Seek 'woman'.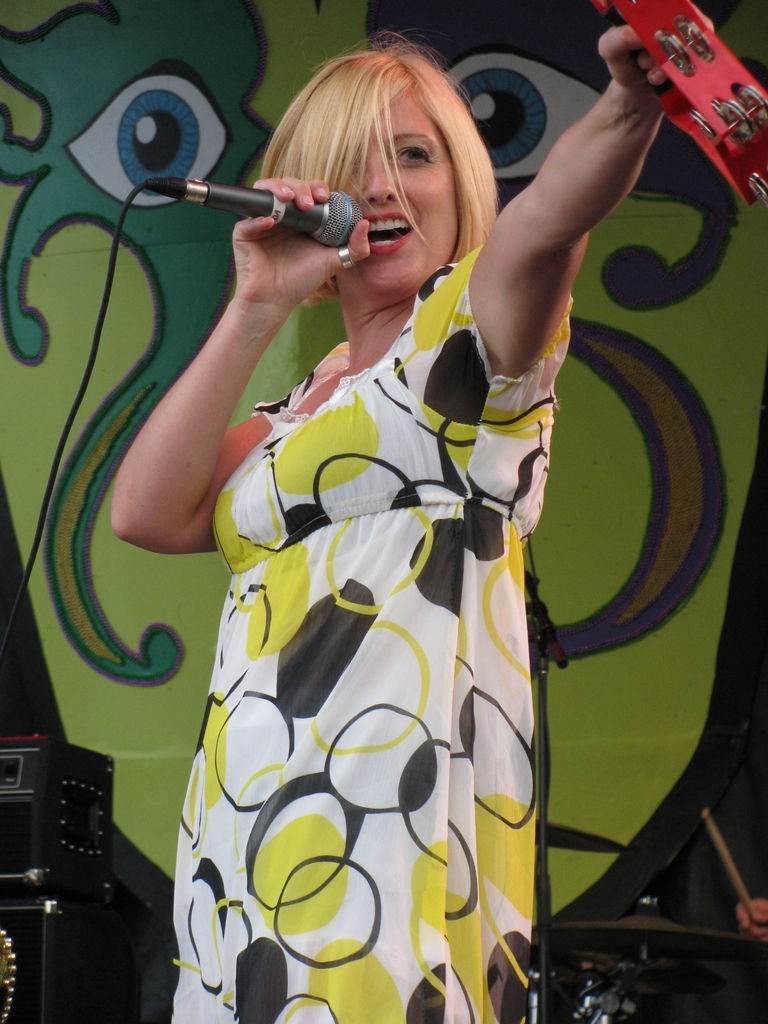
[93,38,662,986].
